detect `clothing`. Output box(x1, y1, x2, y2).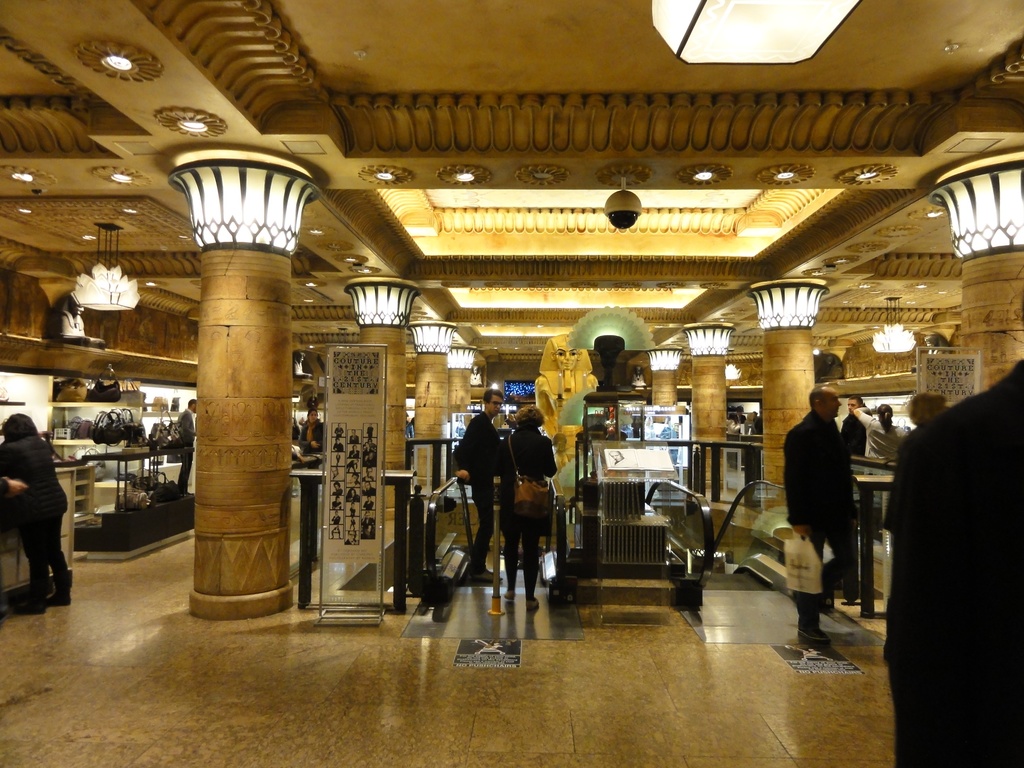
box(860, 414, 909, 465).
